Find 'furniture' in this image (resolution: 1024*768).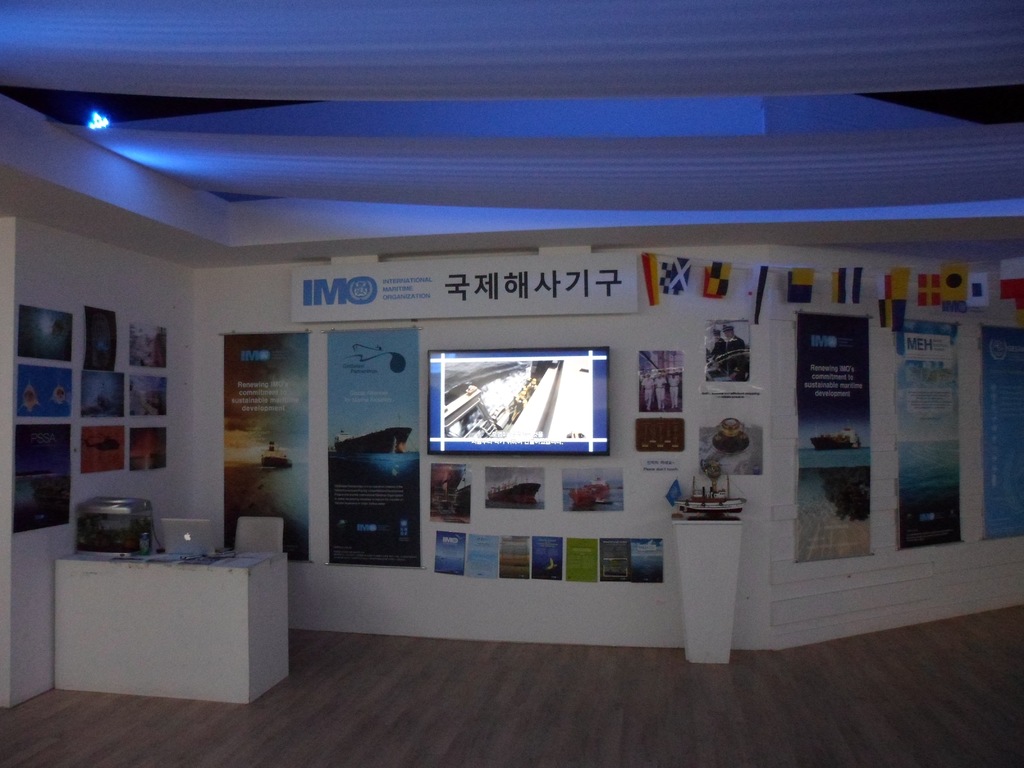
select_region(57, 552, 286, 707).
